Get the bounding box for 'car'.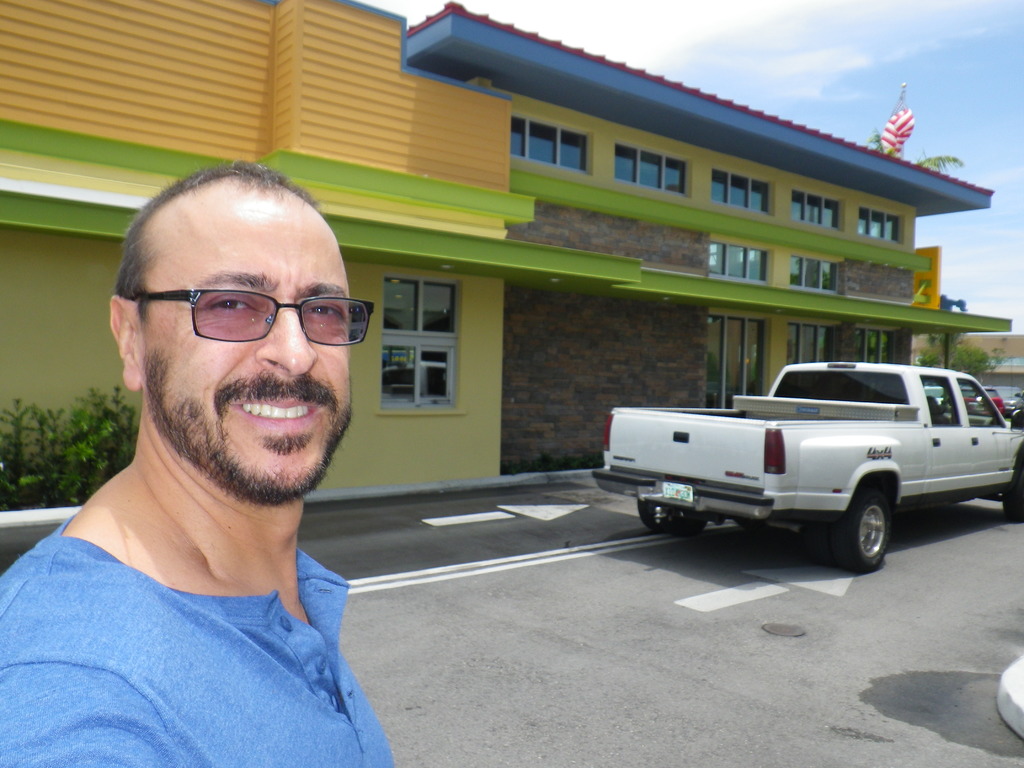
921:385:947:408.
